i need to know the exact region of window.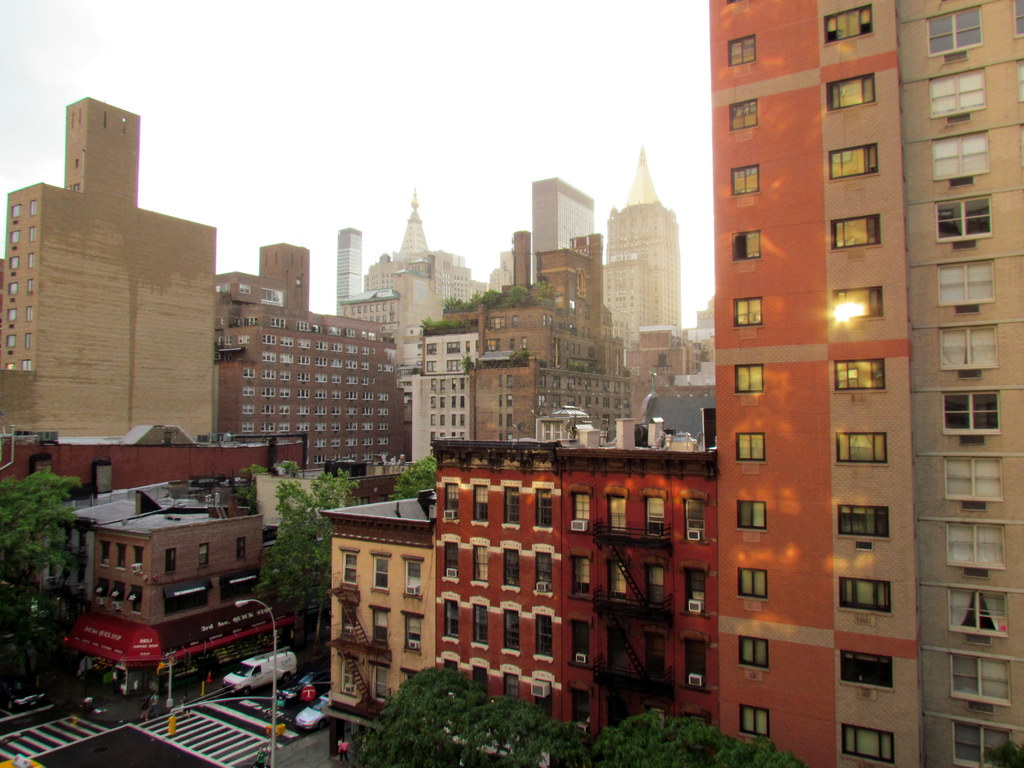
Region: 728:104:759:129.
